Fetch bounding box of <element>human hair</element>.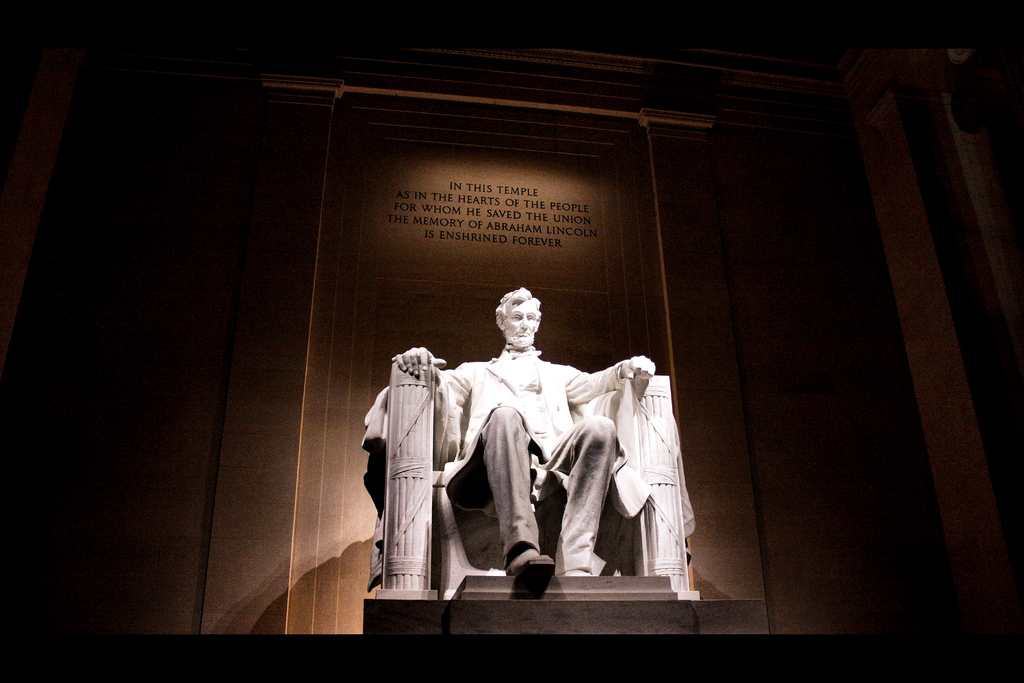
Bbox: x1=491 y1=283 x2=541 y2=327.
